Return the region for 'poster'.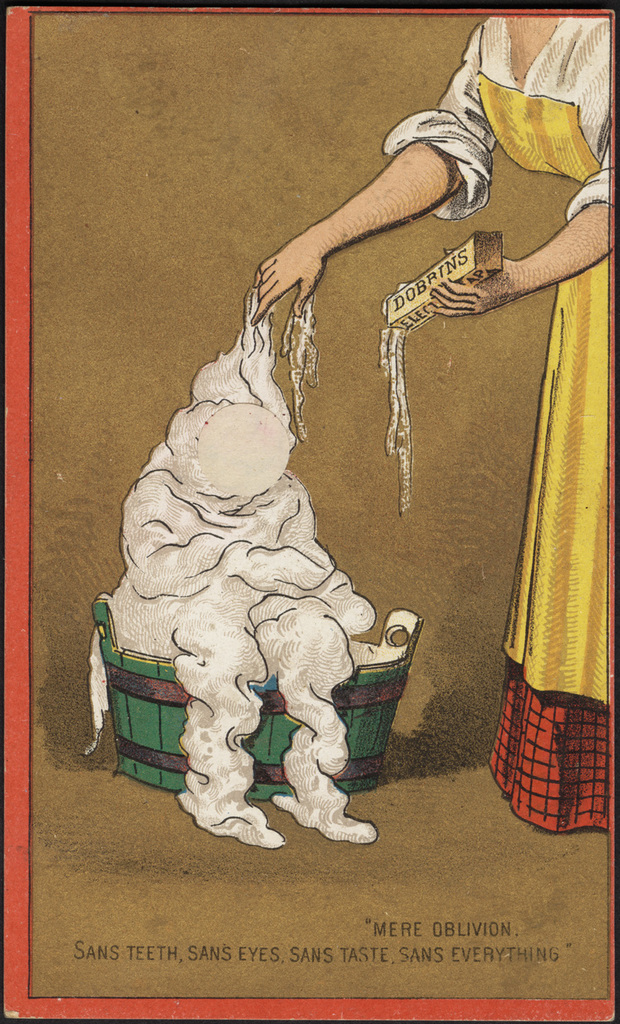
box(0, 0, 619, 1023).
